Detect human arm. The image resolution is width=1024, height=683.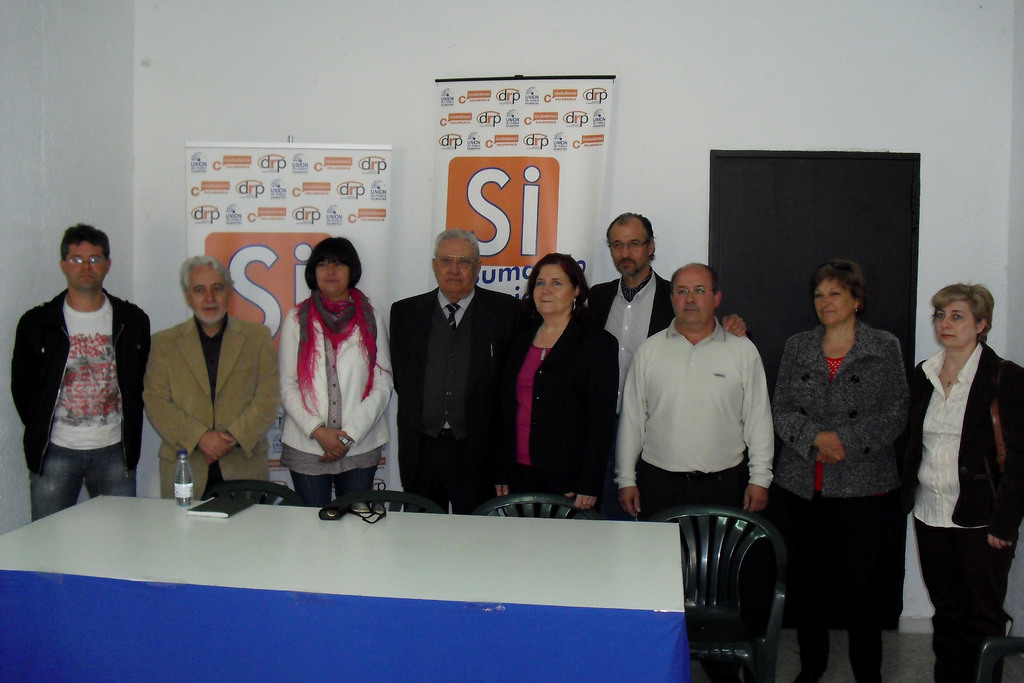
x1=10 y1=309 x2=34 y2=429.
